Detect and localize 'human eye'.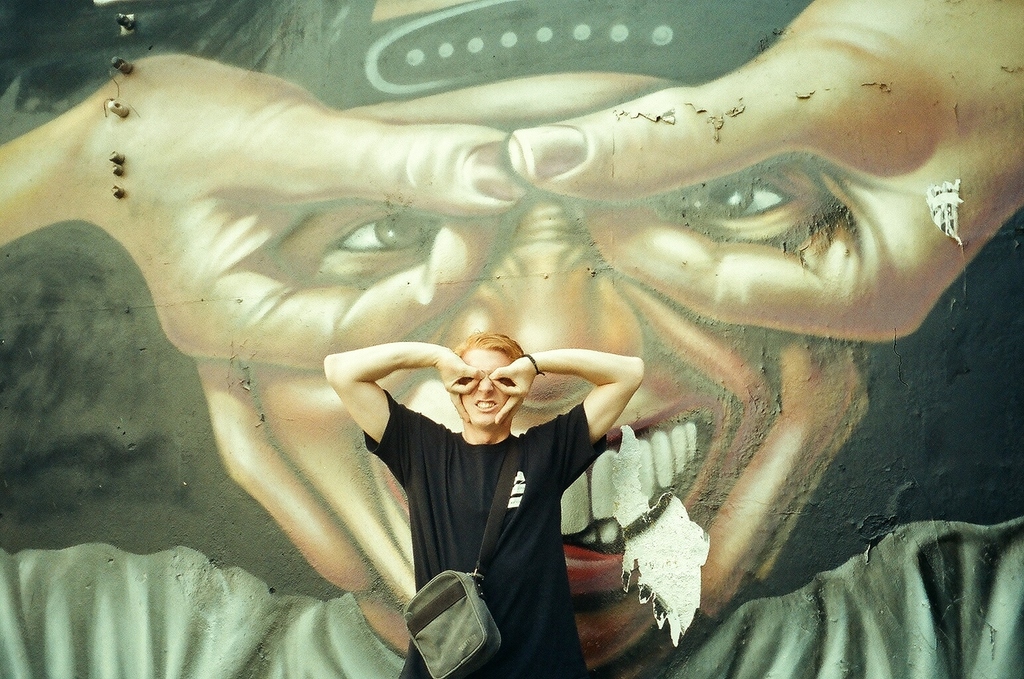
Localized at crop(676, 174, 803, 229).
